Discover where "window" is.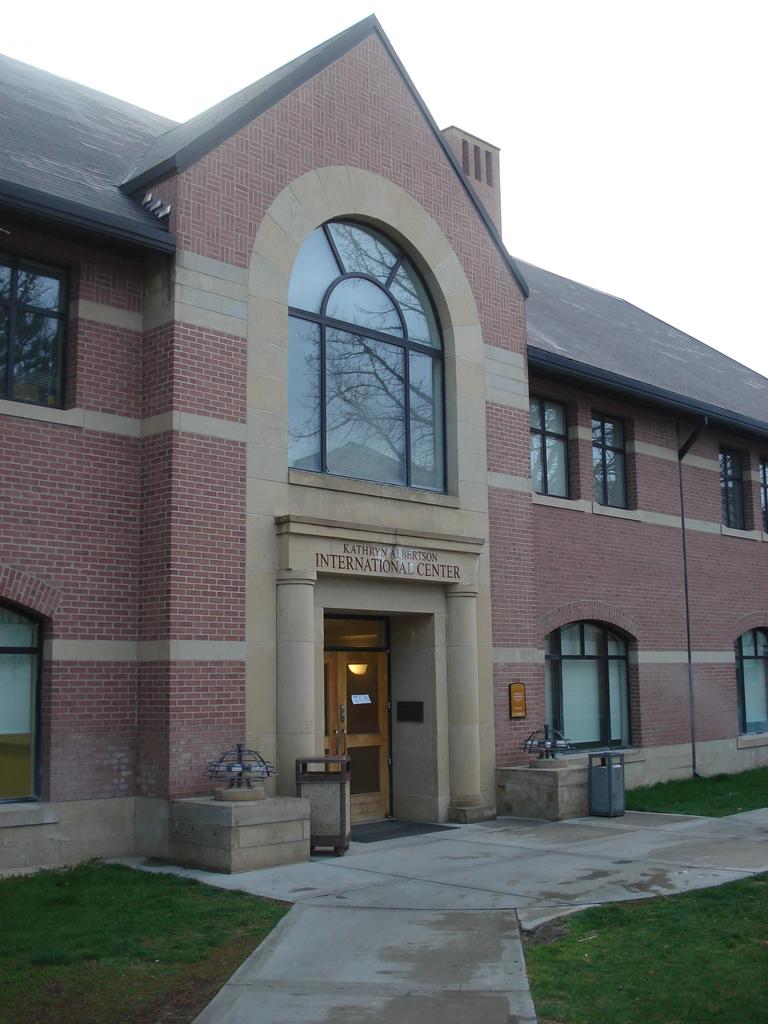
Discovered at l=0, t=237, r=83, b=410.
